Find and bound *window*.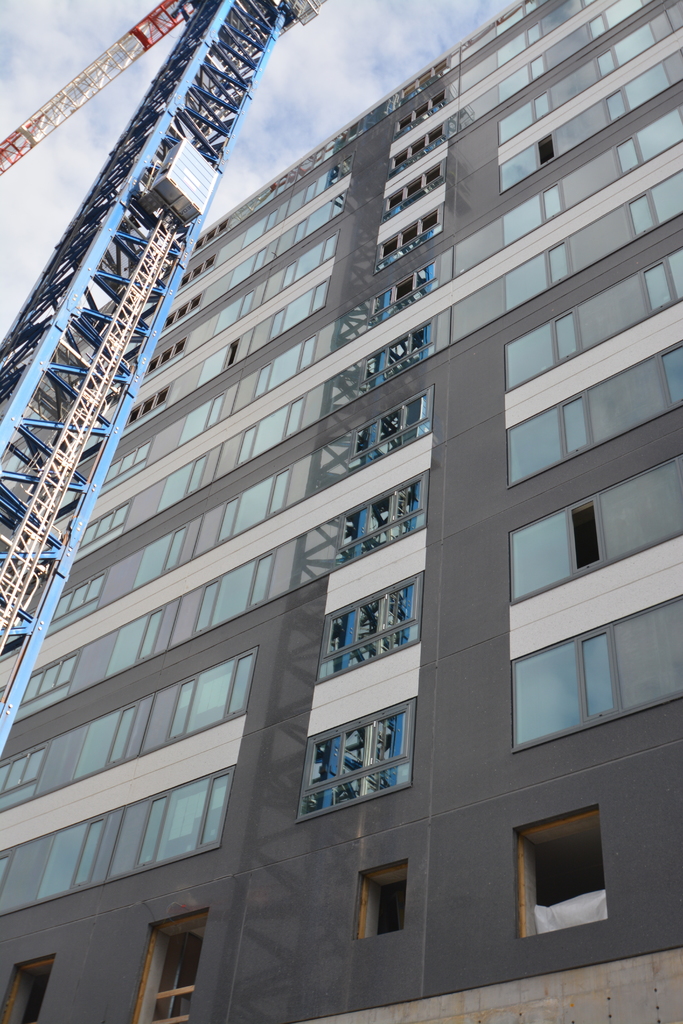
Bound: (left=605, top=56, right=672, bottom=125).
